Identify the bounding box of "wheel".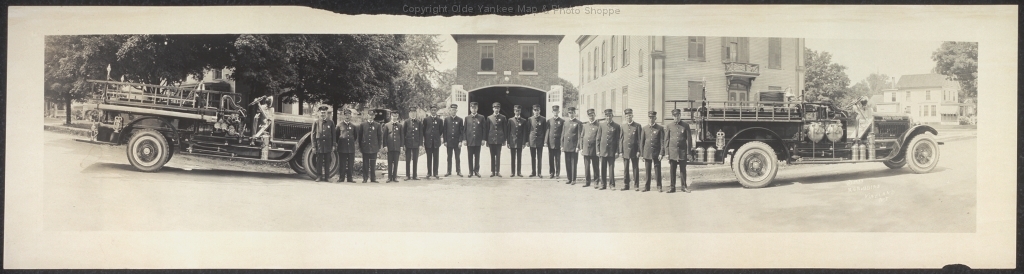
crop(902, 131, 940, 168).
